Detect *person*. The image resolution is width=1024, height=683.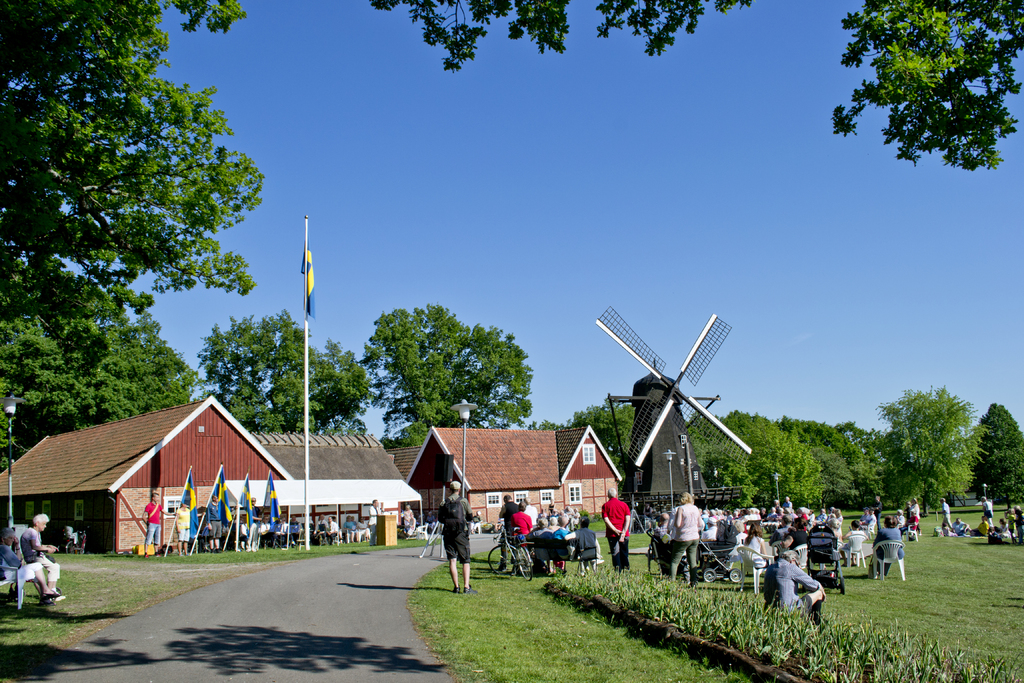
l=742, t=523, r=778, b=572.
